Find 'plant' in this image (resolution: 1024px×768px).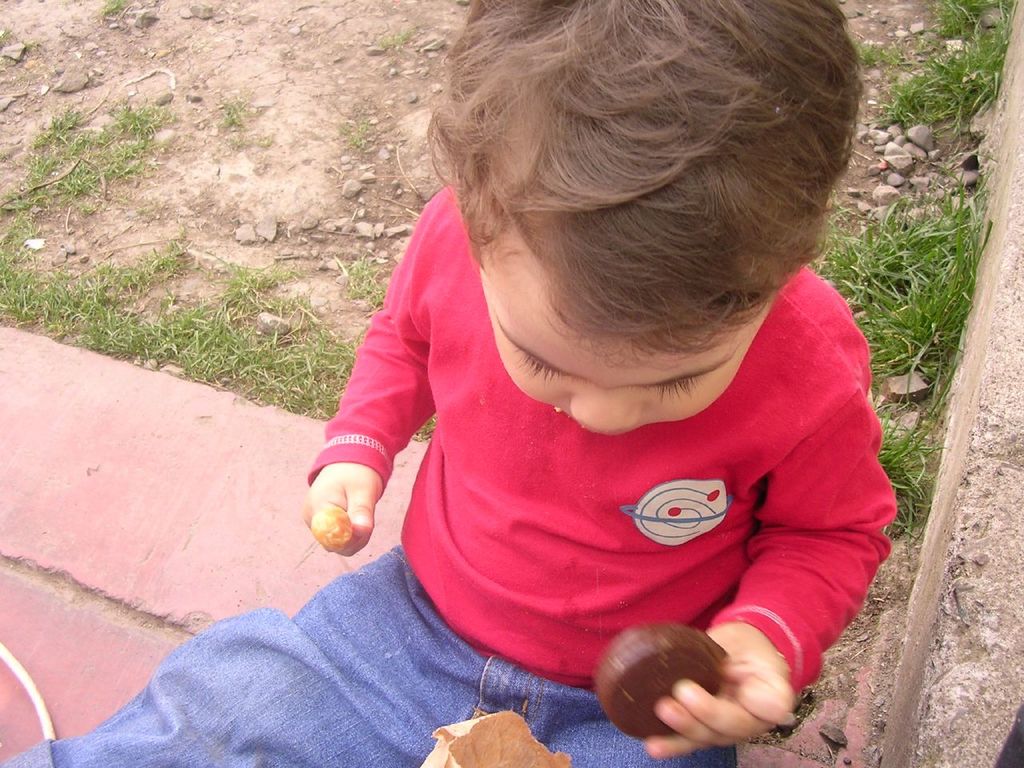
(left=0, top=26, right=37, bottom=54).
